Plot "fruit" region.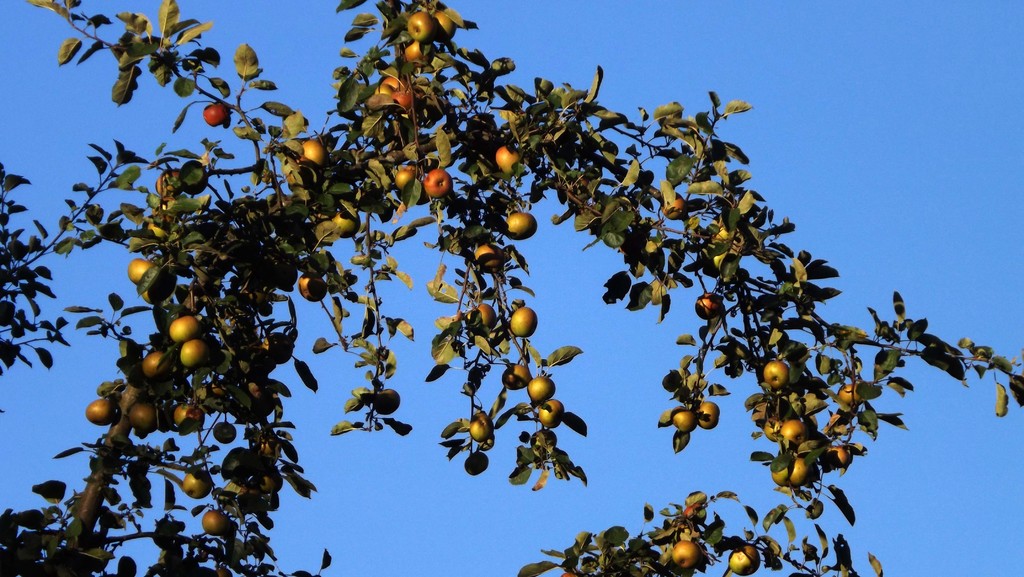
Plotted at detection(394, 166, 417, 192).
